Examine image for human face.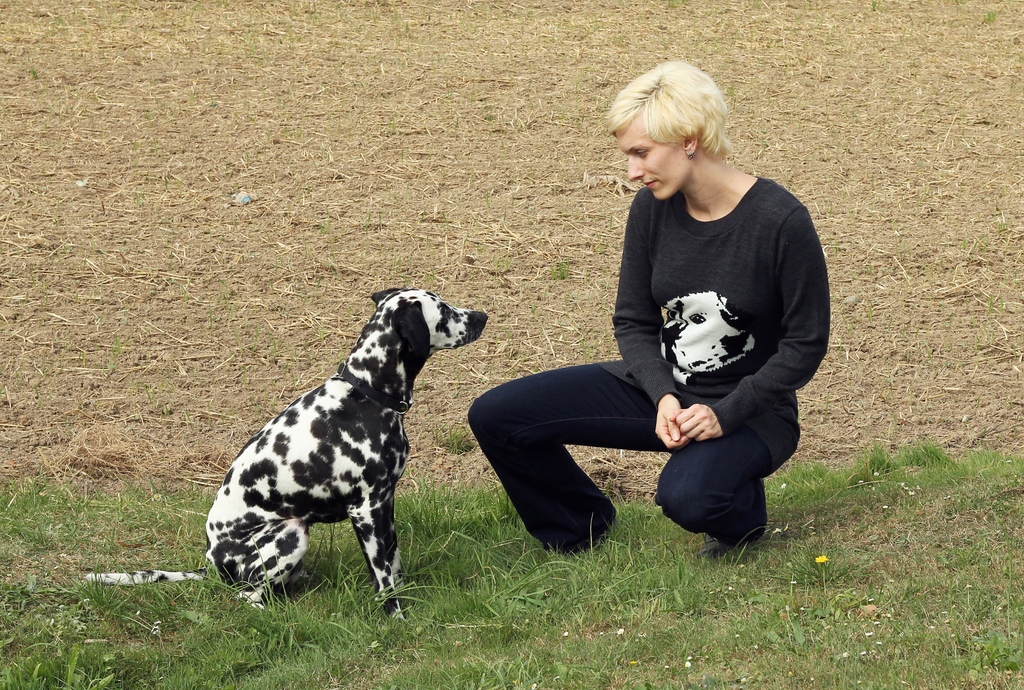
Examination result: (left=627, top=120, right=687, bottom=201).
